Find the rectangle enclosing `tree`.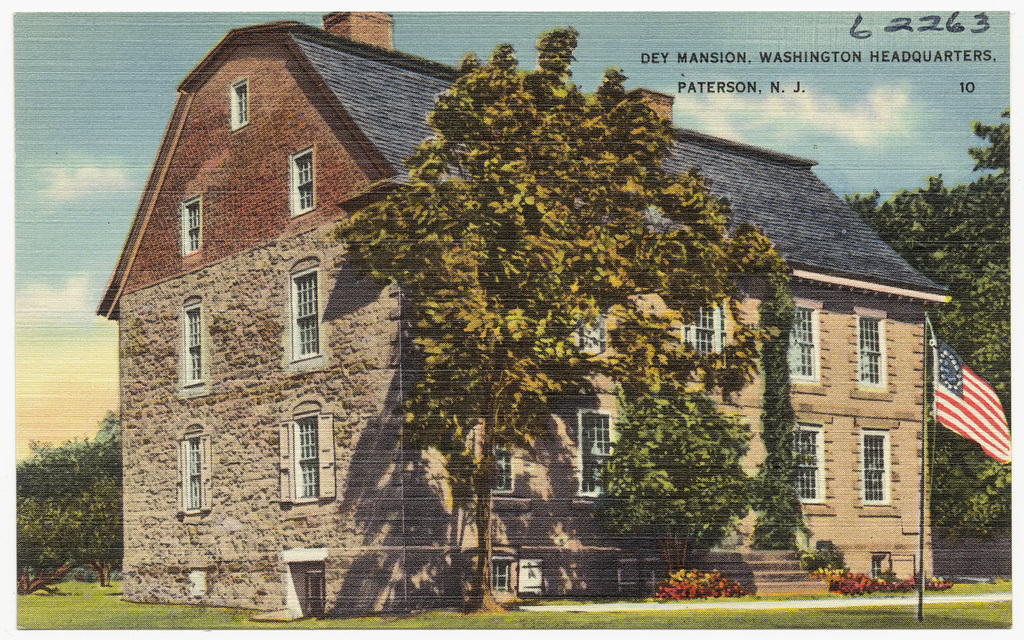
region(597, 383, 768, 599).
